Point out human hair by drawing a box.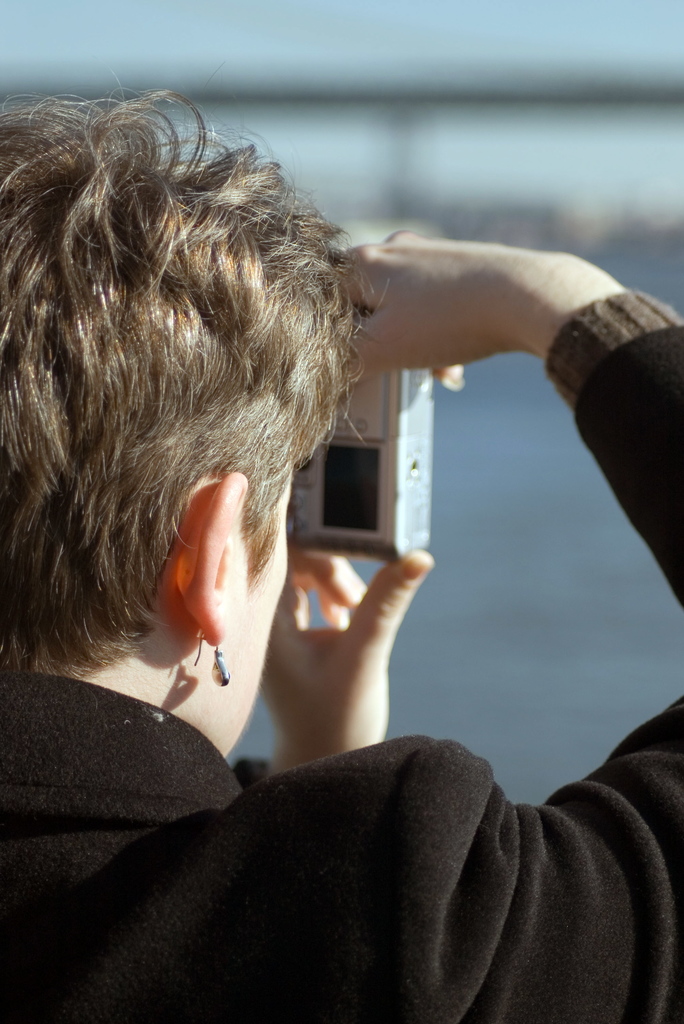
select_region(18, 91, 342, 737).
